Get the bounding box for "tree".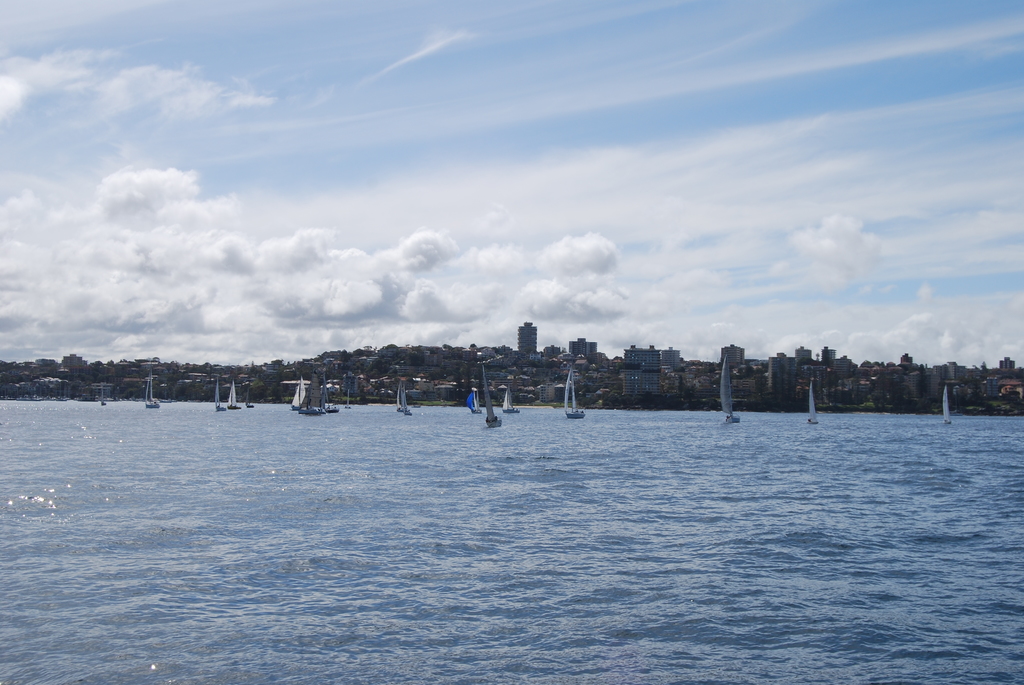
641 390 658 409.
